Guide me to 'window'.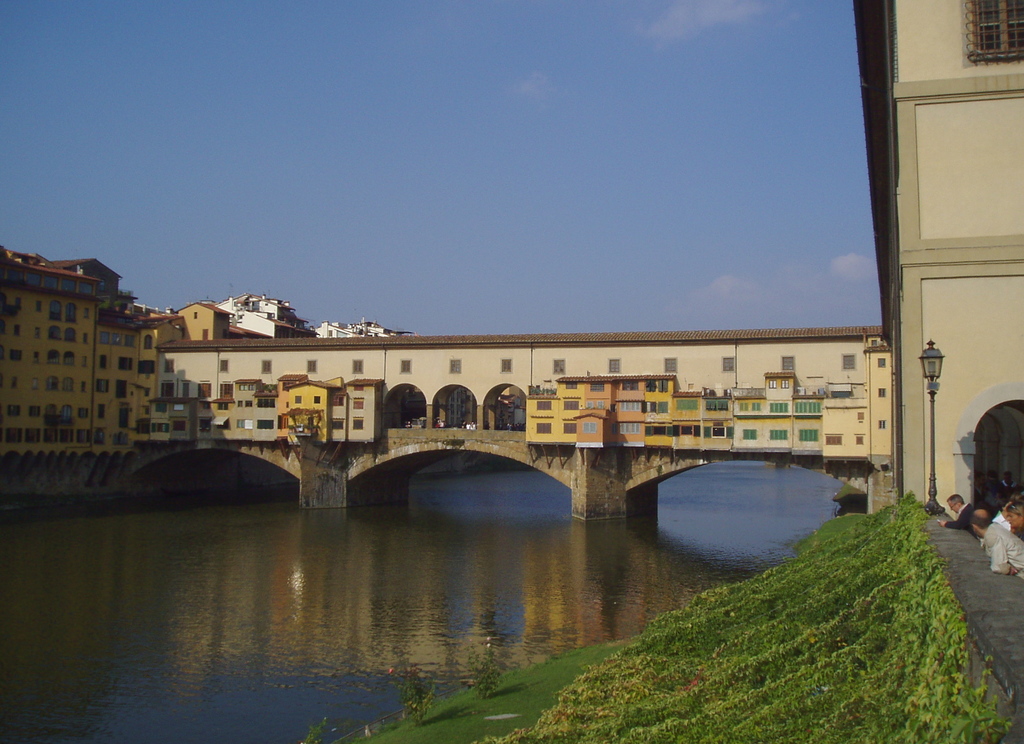
Guidance: select_region(94, 378, 106, 393).
